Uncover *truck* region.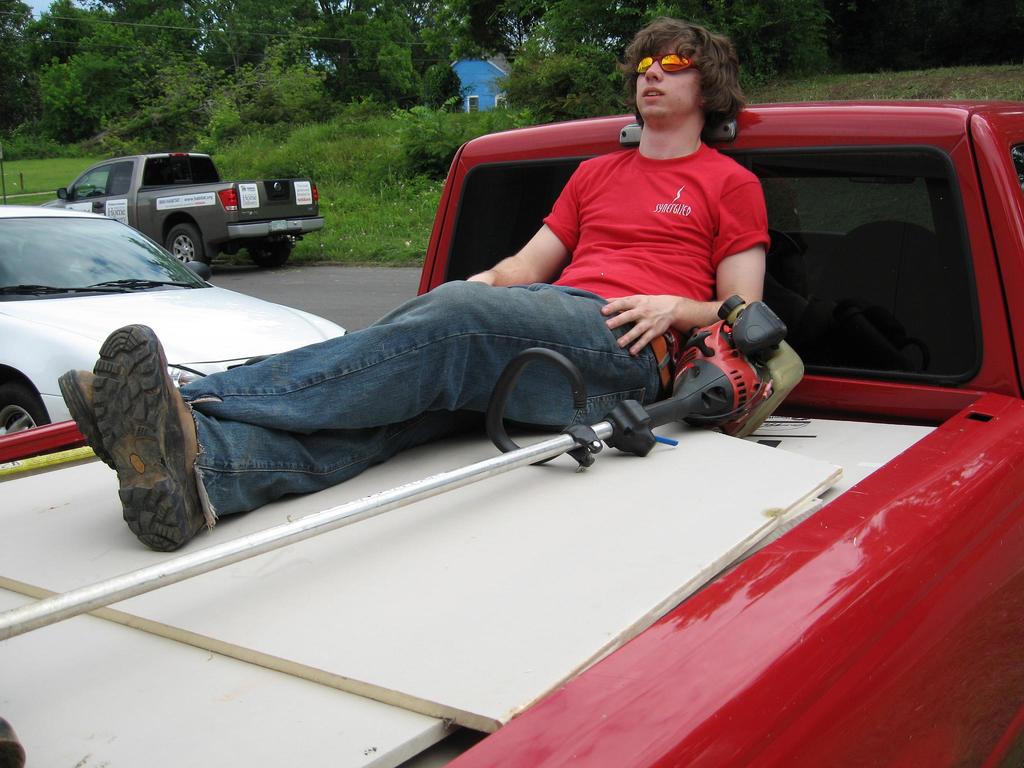
Uncovered: box=[56, 154, 333, 255].
